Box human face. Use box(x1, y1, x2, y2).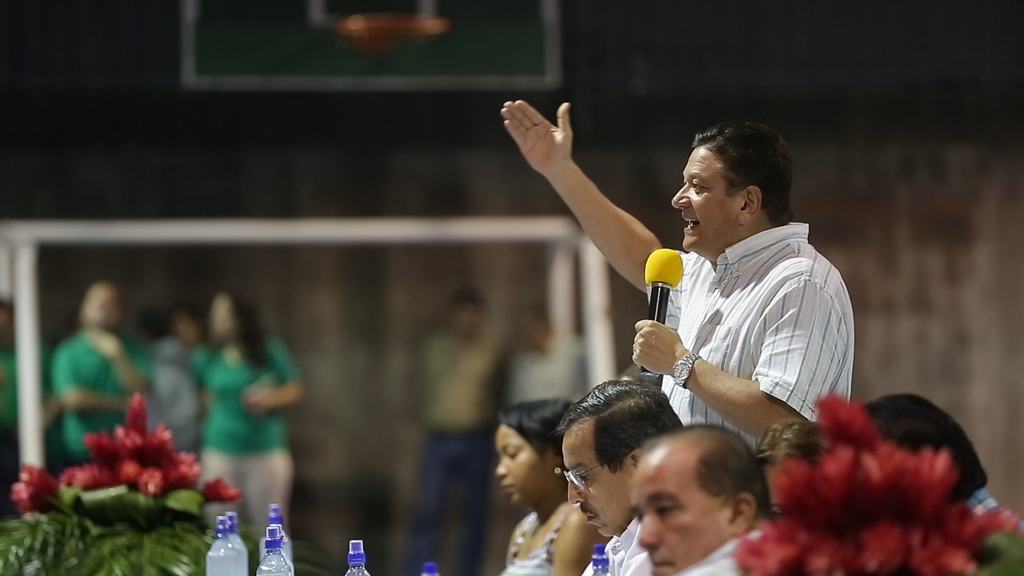
box(633, 463, 709, 573).
